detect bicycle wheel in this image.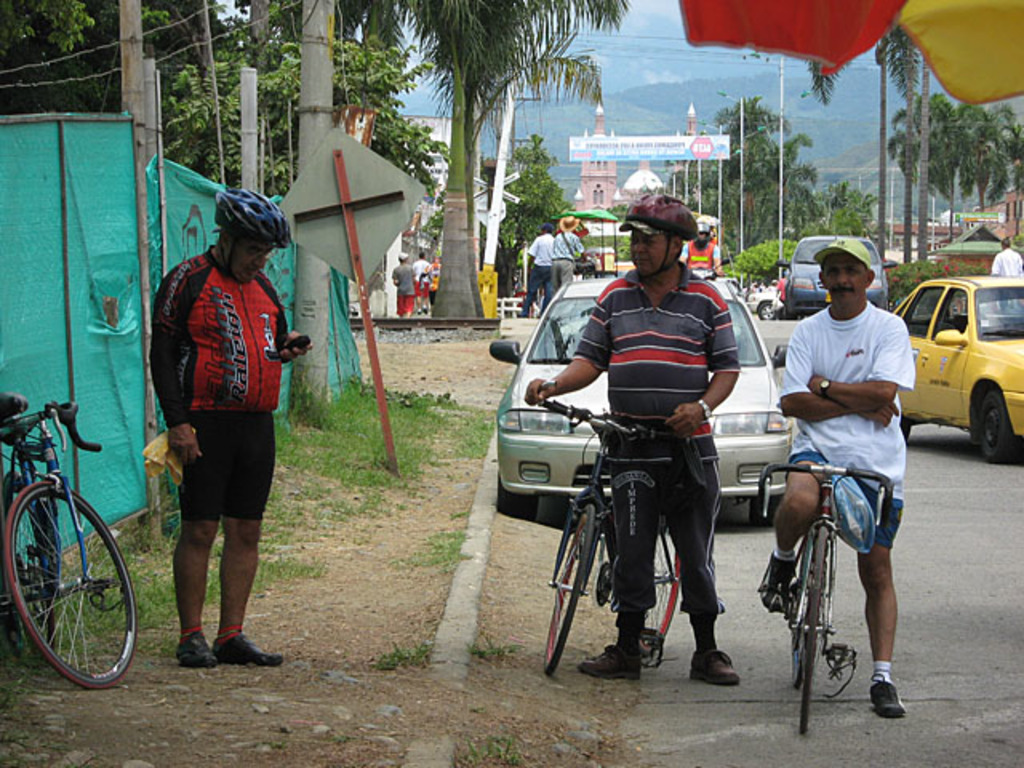
Detection: <box>638,510,688,667</box>.
